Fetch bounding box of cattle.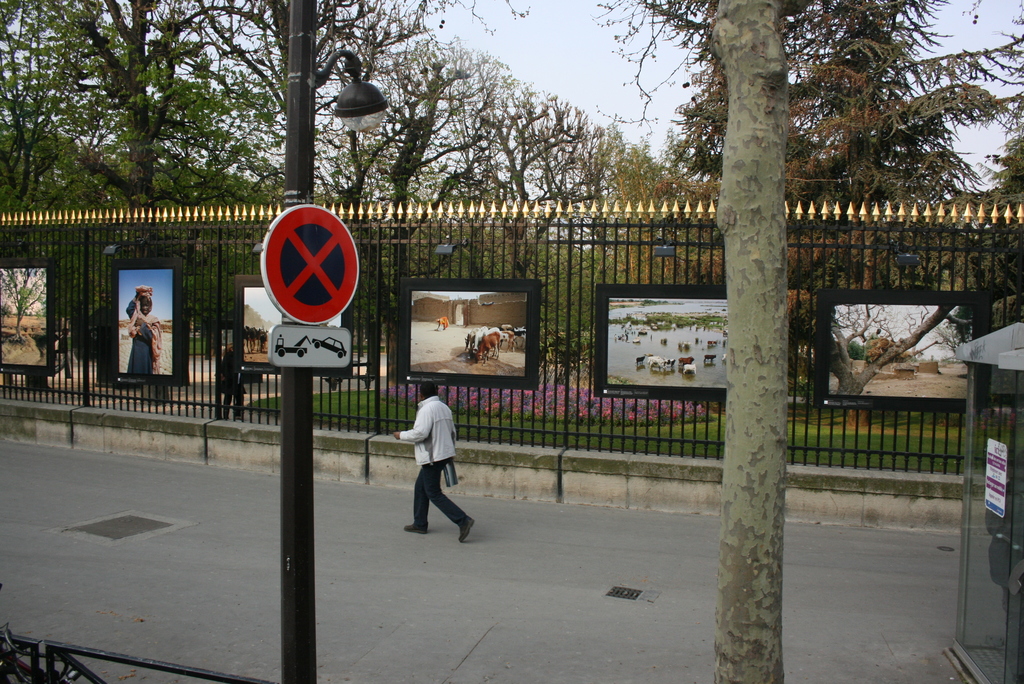
Bbox: pyautogui.locateOnScreen(648, 354, 666, 372).
